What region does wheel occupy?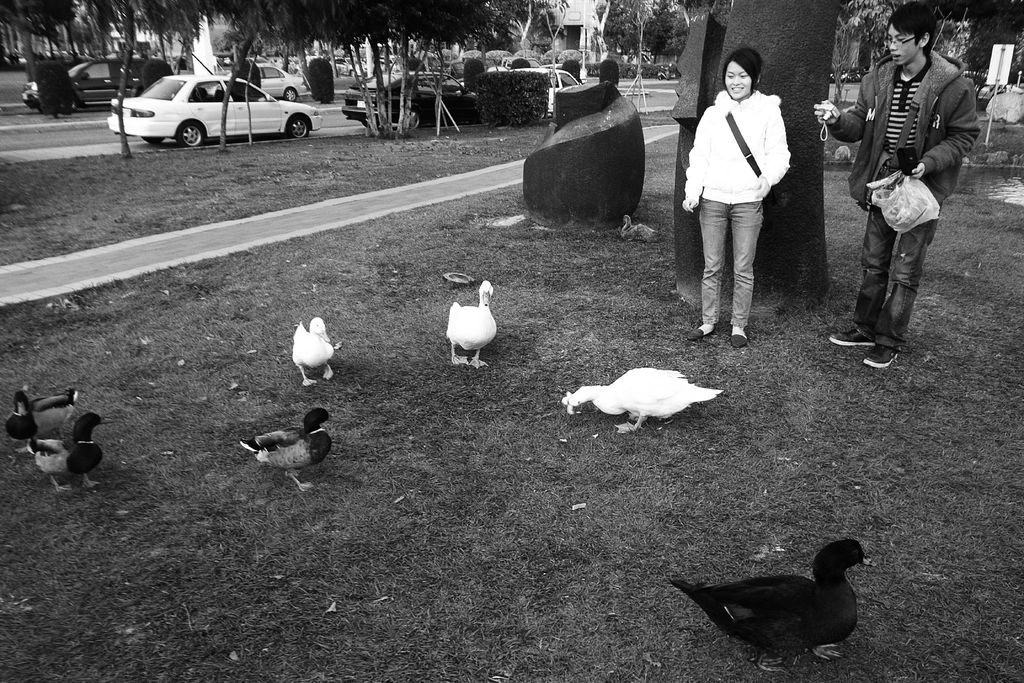
rect(144, 136, 164, 145).
